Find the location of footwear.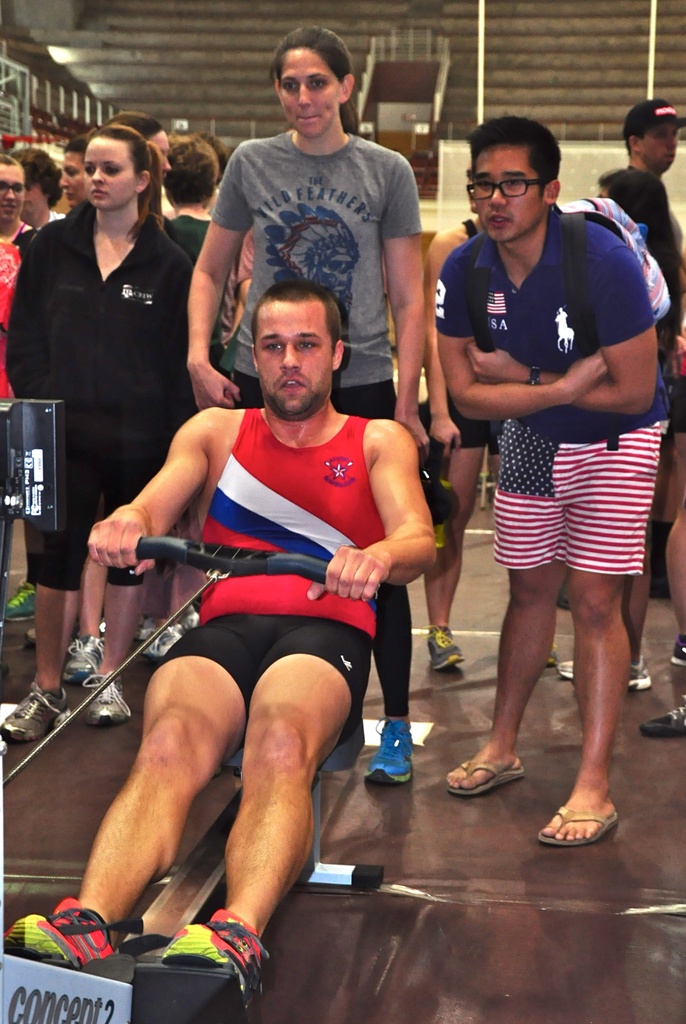
Location: {"left": 625, "top": 655, "right": 655, "bottom": 689}.
